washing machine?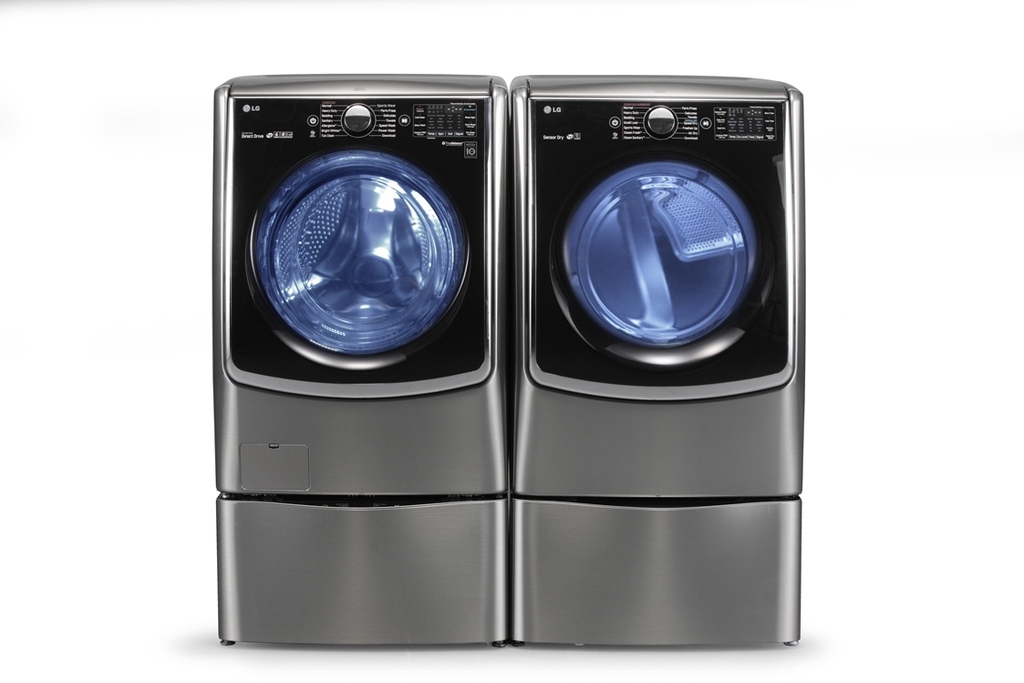
(209,68,504,650)
